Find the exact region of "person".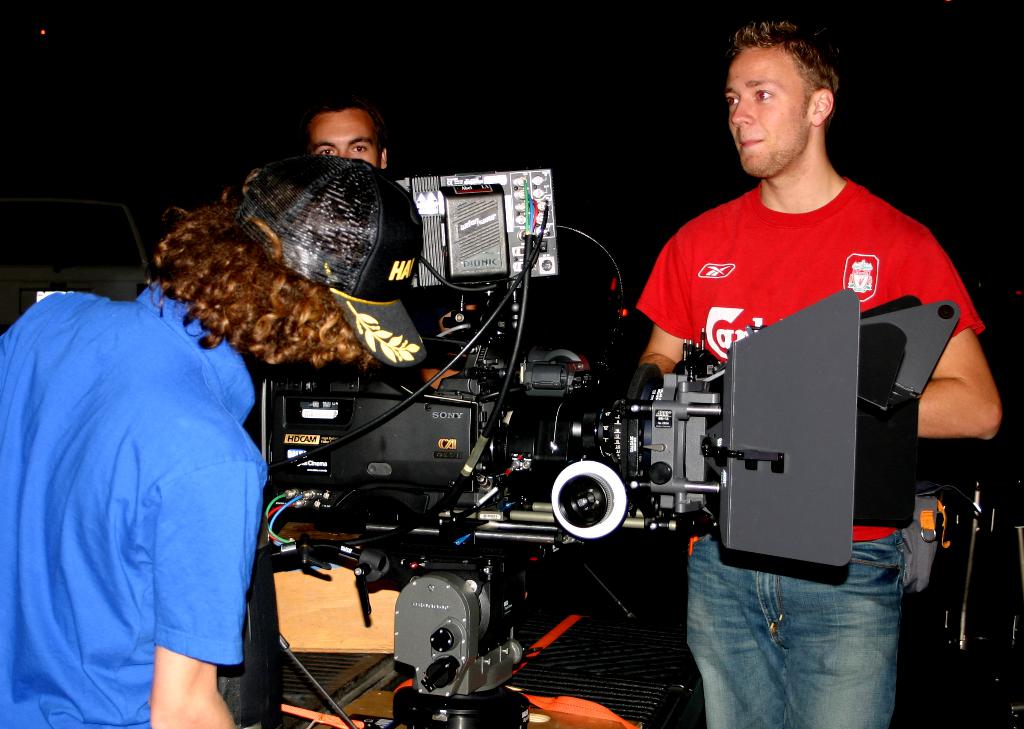
Exact region: (x1=295, y1=97, x2=399, y2=166).
